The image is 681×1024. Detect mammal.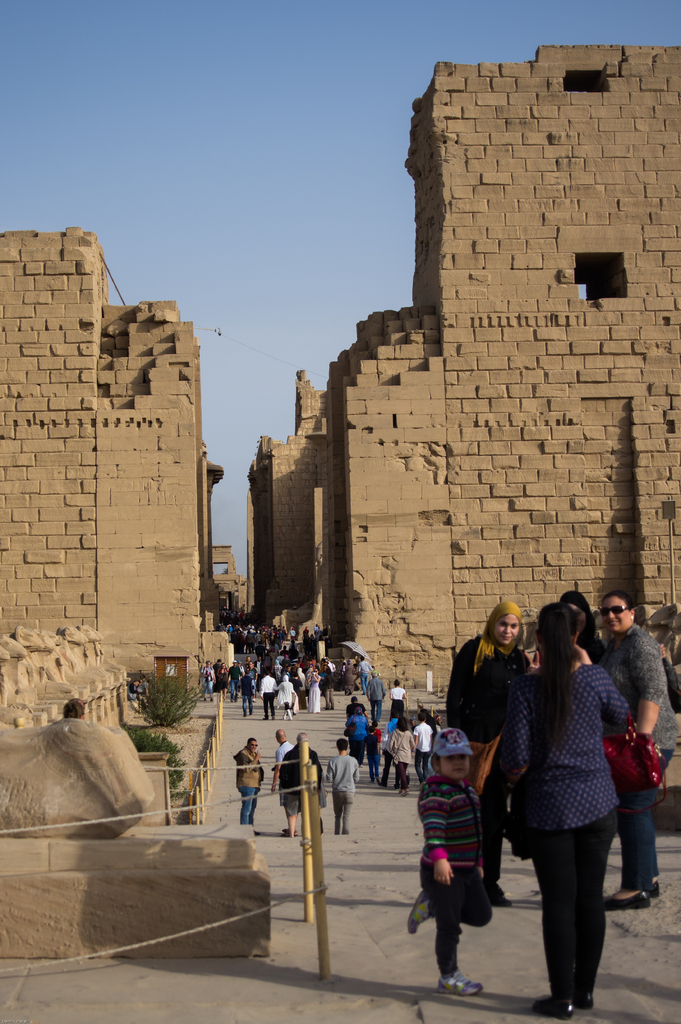
Detection: Rect(594, 588, 678, 910).
